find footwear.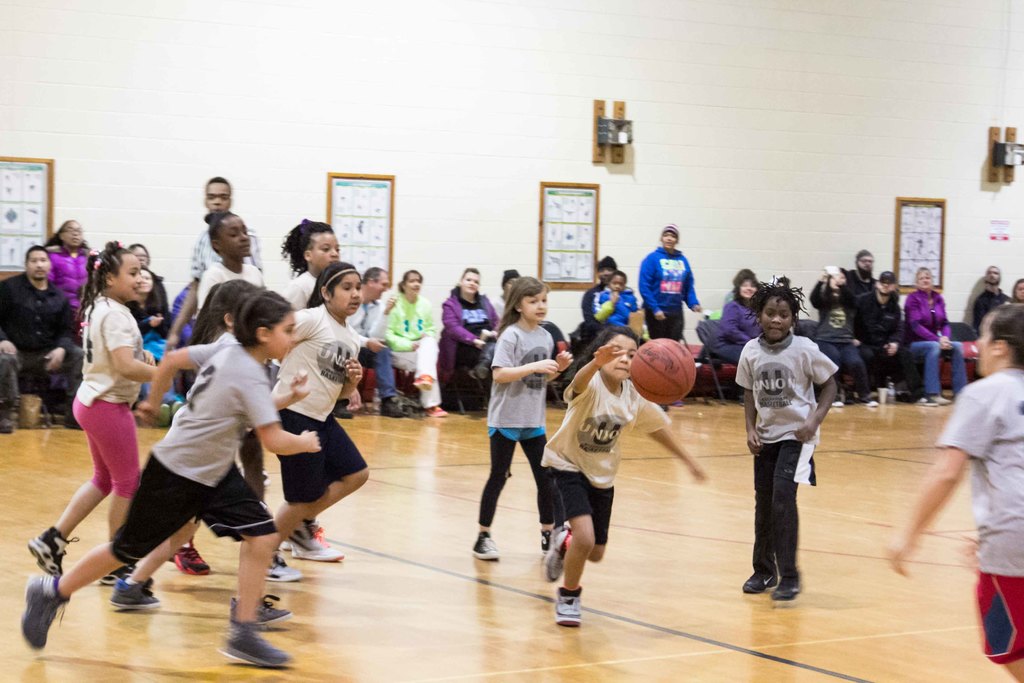
24:521:81:580.
